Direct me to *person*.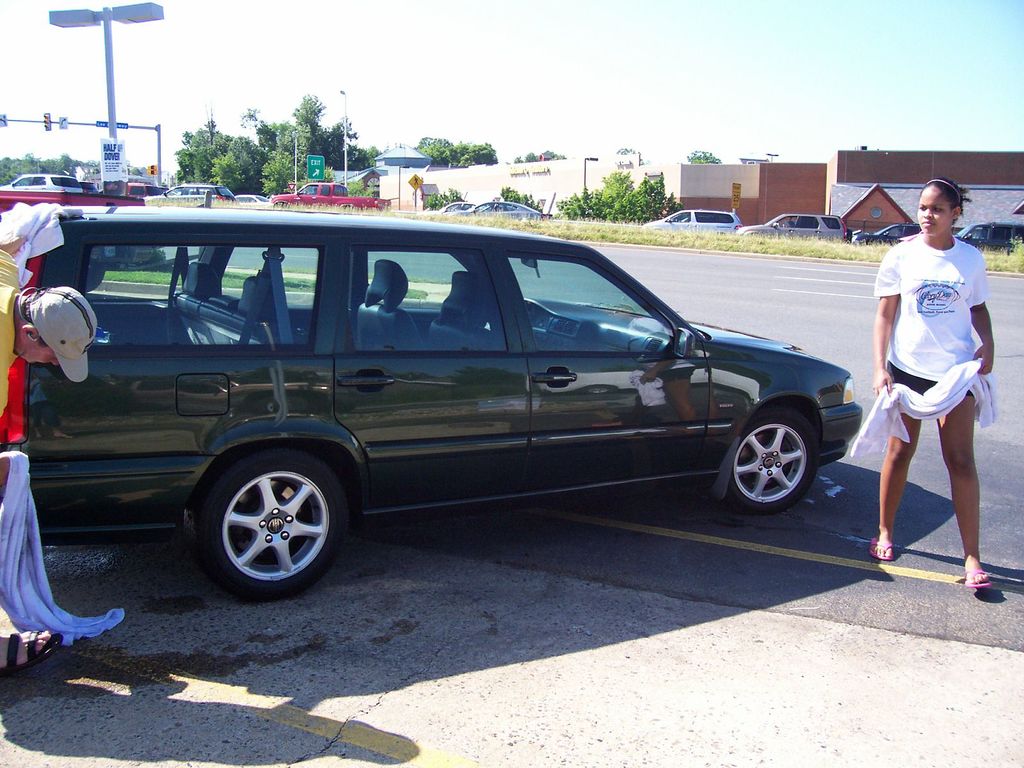
Direction: x1=858 y1=164 x2=997 y2=610.
